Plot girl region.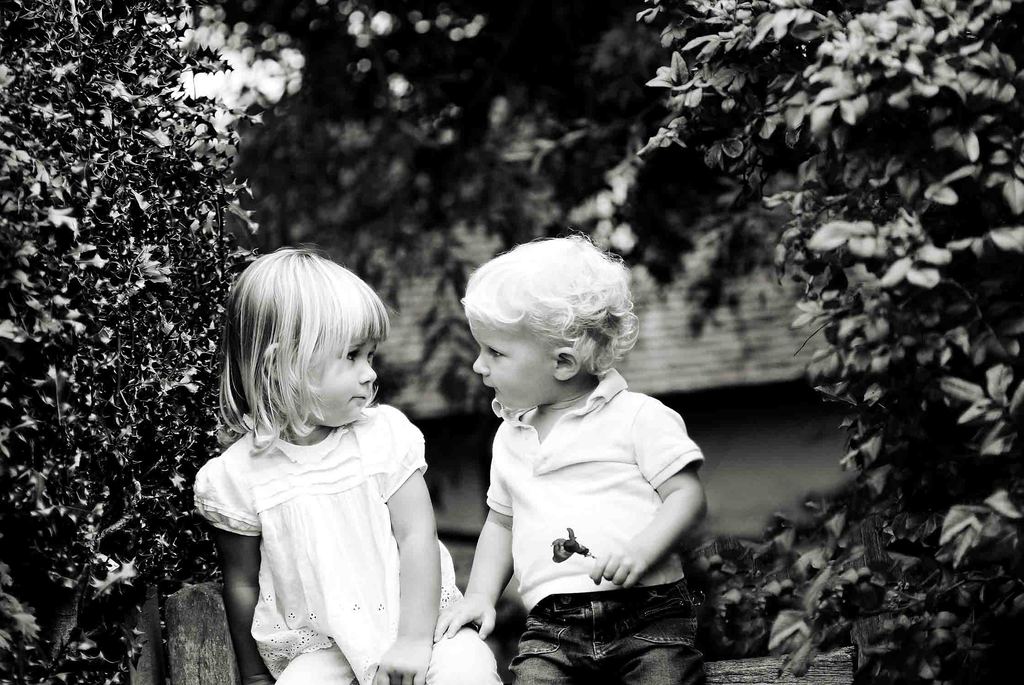
Plotted at <bbox>192, 250, 502, 684</bbox>.
